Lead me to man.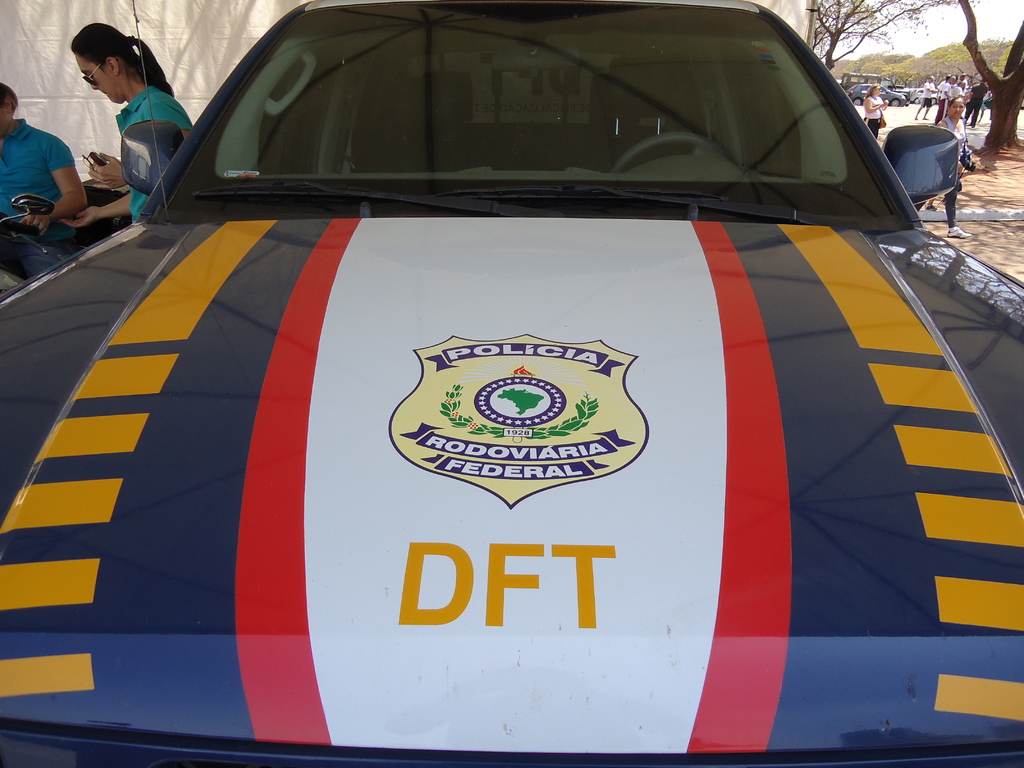
Lead to bbox=(938, 74, 953, 119).
